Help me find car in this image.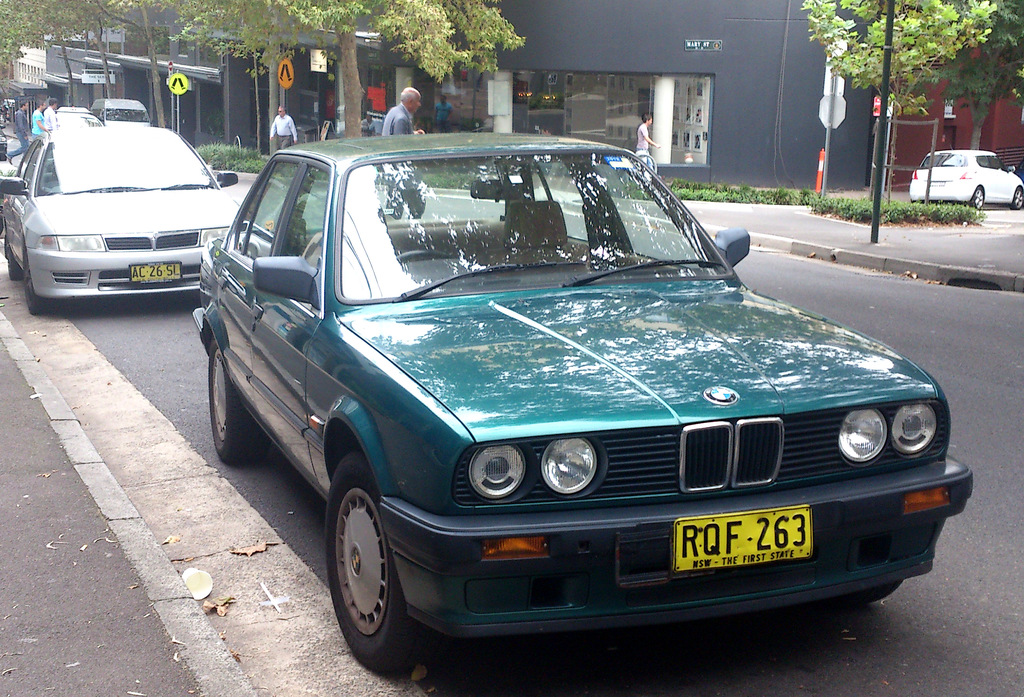
Found it: 52:109:102:131.
